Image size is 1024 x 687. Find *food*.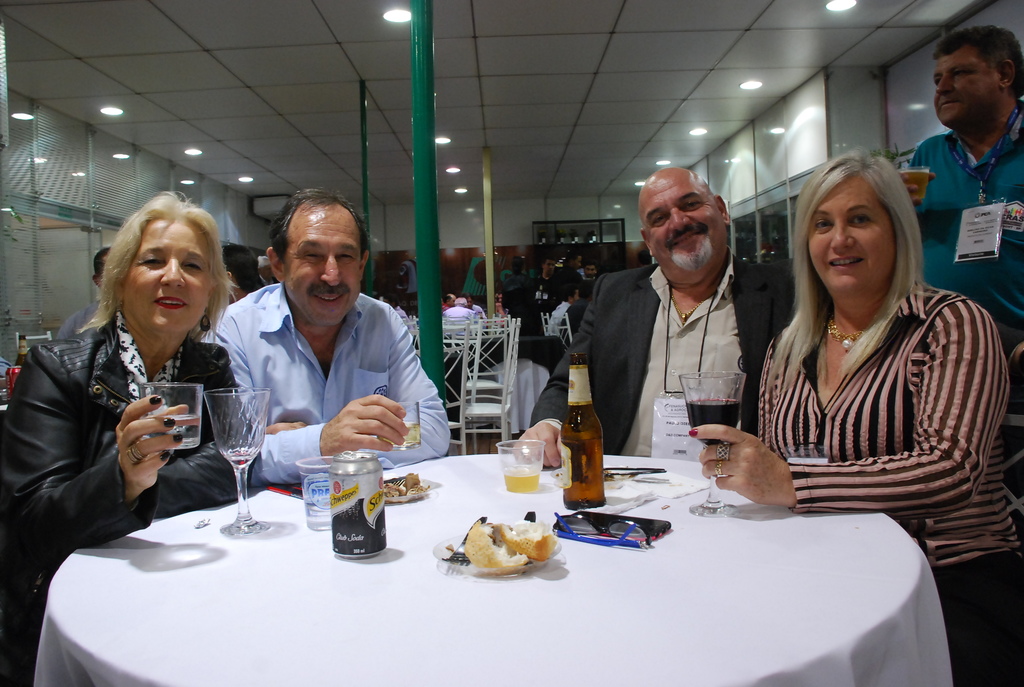
bbox(381, 472, 426, 500).
